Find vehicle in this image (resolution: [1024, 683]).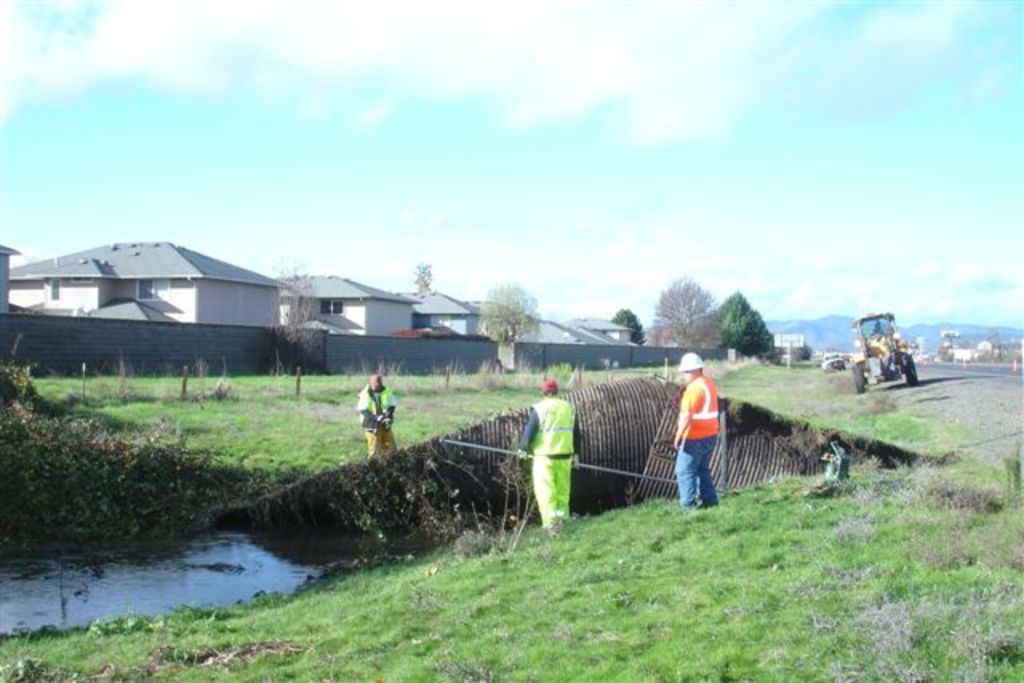
<box>842,302,941,382</box>.
